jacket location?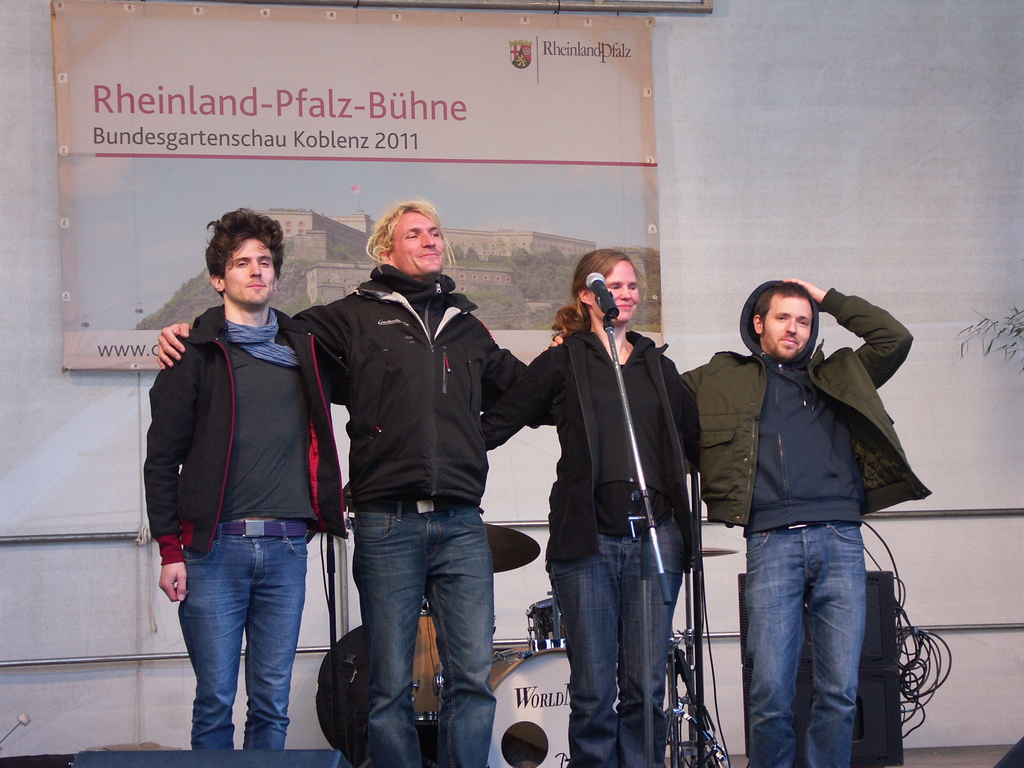
Rect(694, 289, 925, 547)
